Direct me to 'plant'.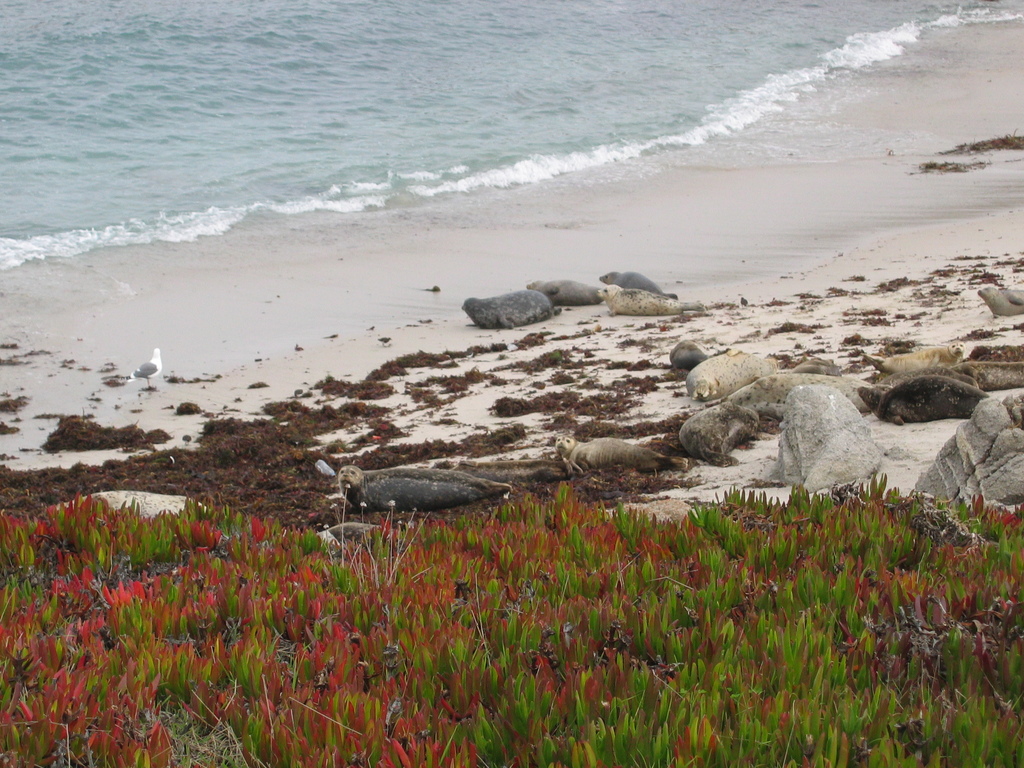
Direction: detection(60, 356, 77, 369).
